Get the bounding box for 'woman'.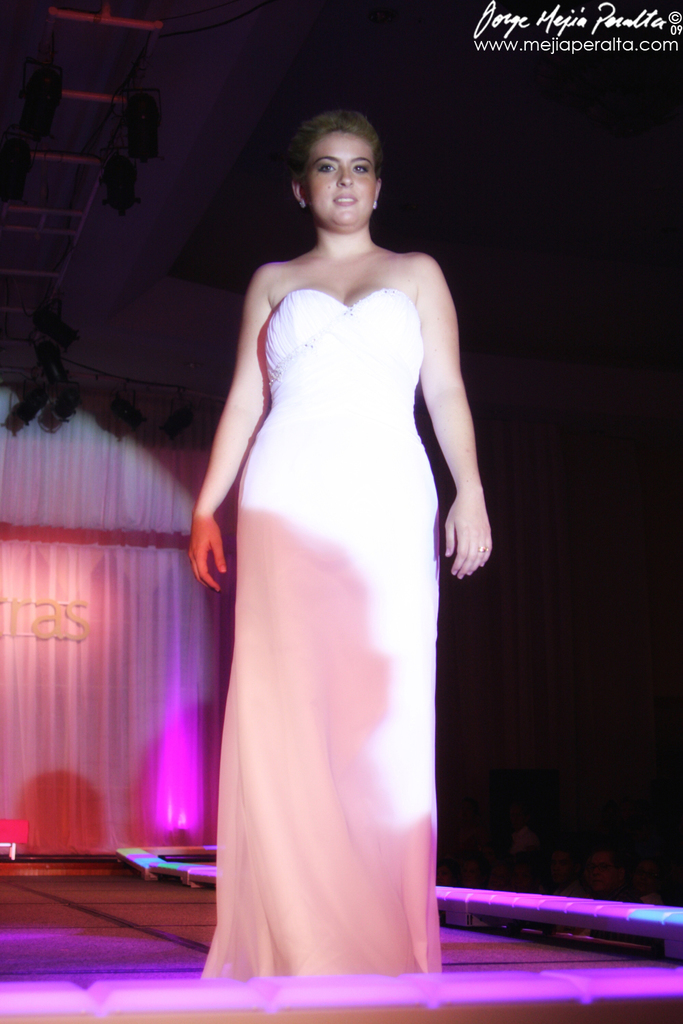
[188,112,492,973].
